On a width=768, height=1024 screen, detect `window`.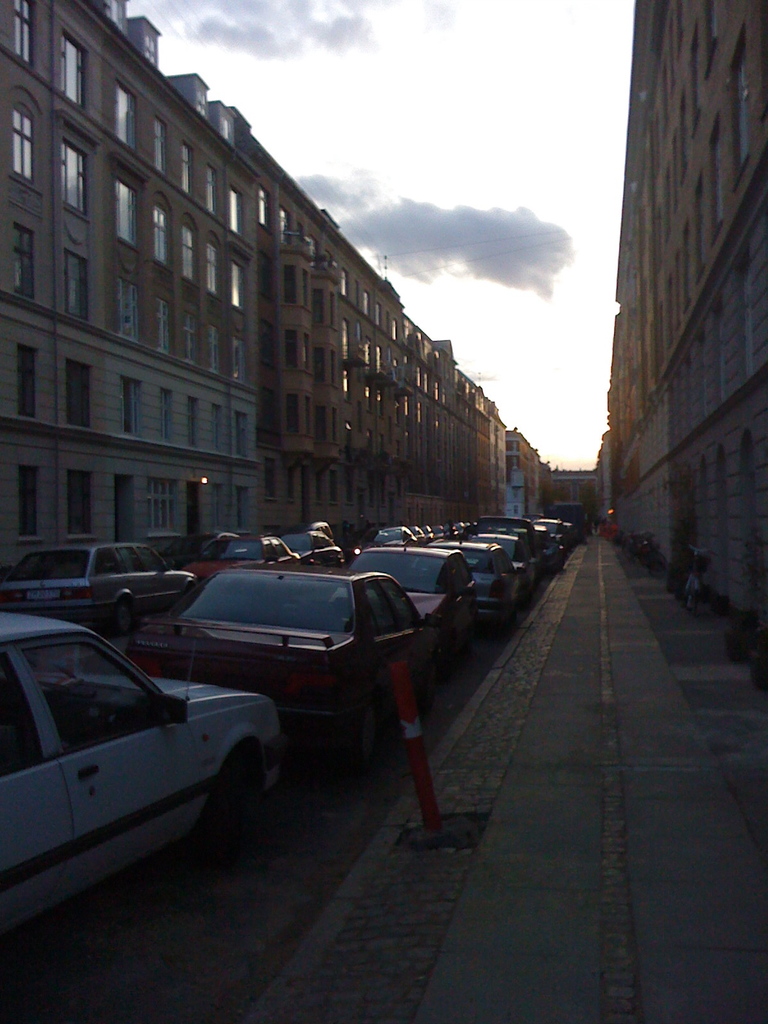
<box>63,361,92,427</box>.
